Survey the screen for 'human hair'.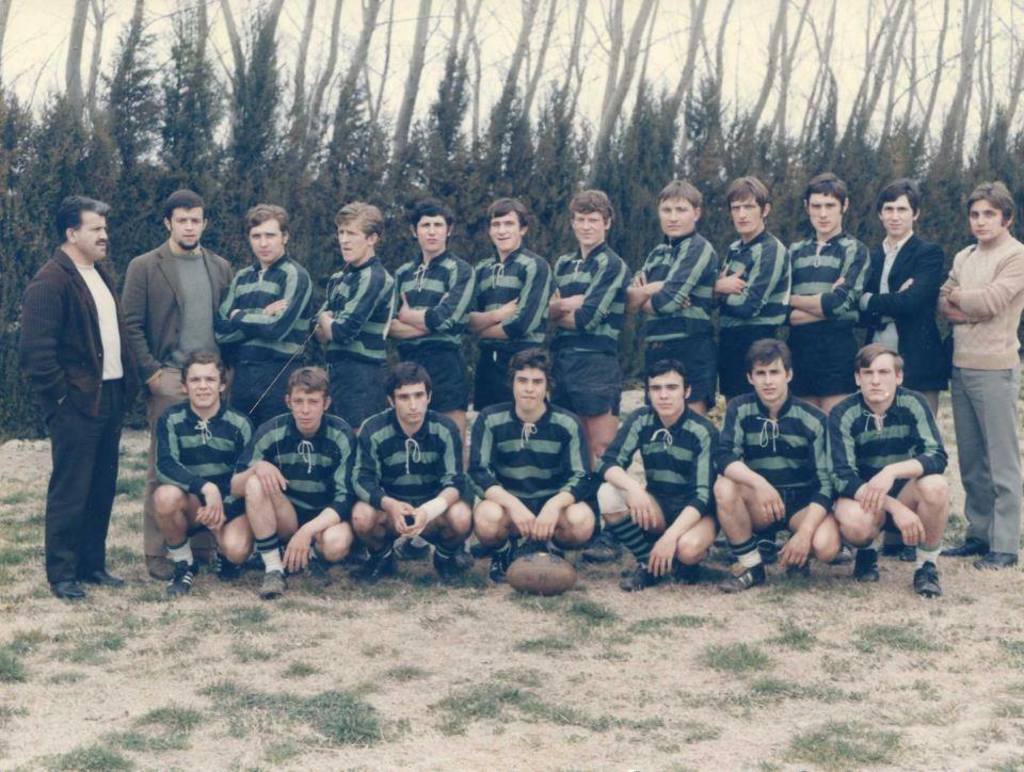
Survey found: bbox=(245, 204, 287, 241).
